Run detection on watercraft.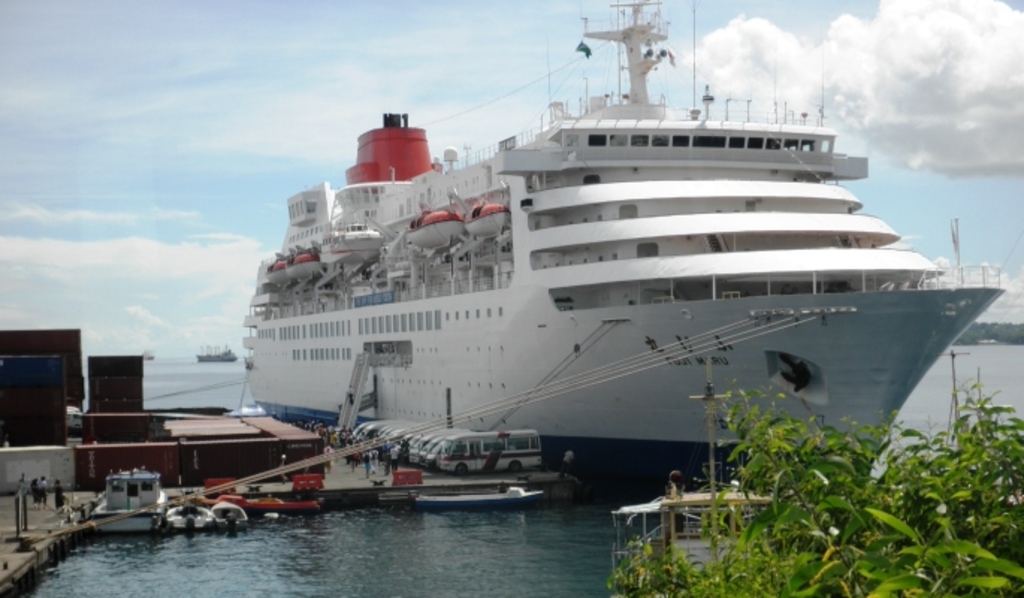
Result: x1=230 y1=0 x2=1015 y2=492.
